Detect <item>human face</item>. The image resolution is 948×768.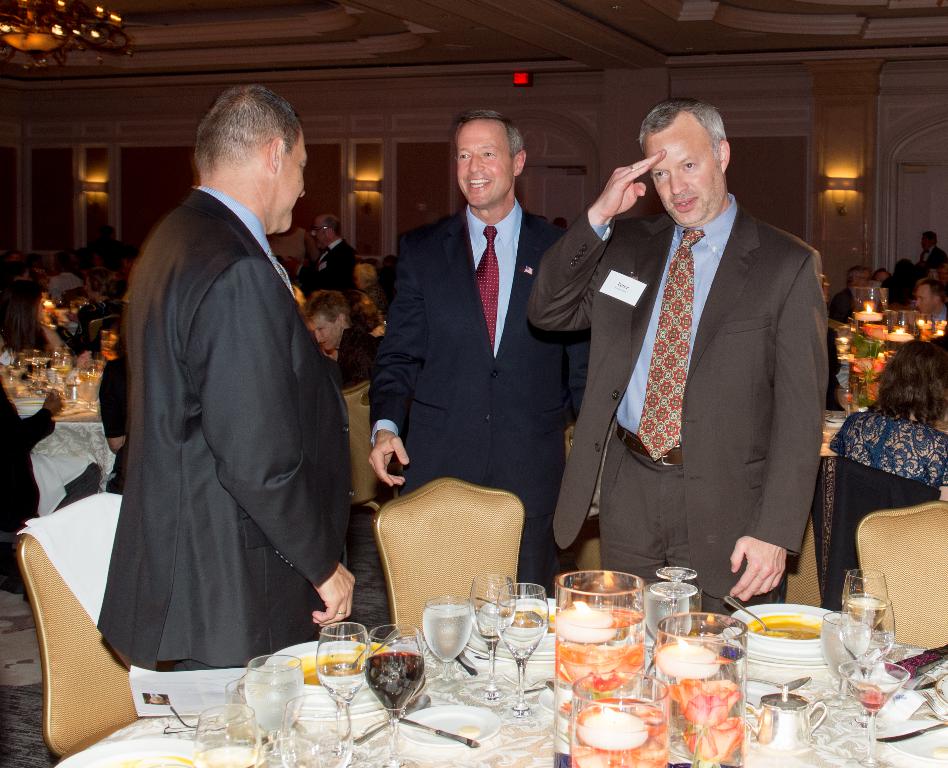
Rect(86, 277, 97, 301).
